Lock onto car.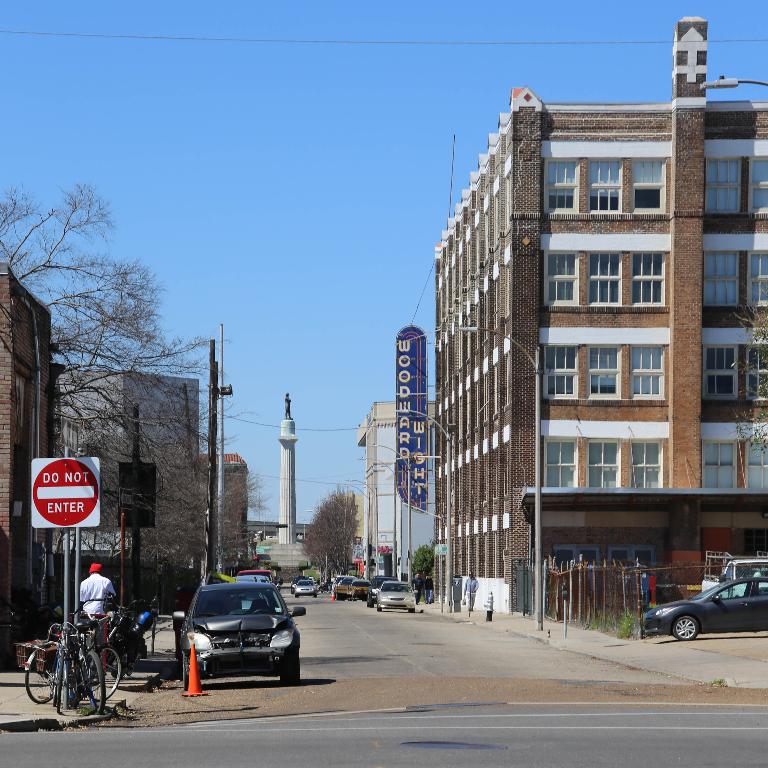
Locked: 642,573,767,640.
